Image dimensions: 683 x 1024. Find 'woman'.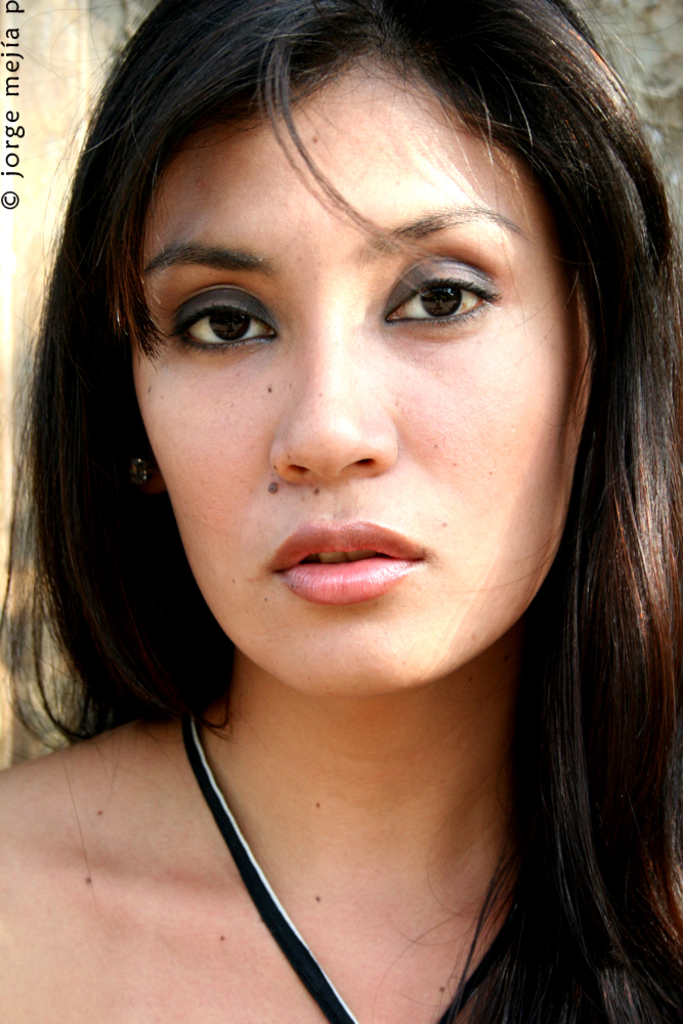
[x1=0, y1=16, x2=682, y2=1023].
